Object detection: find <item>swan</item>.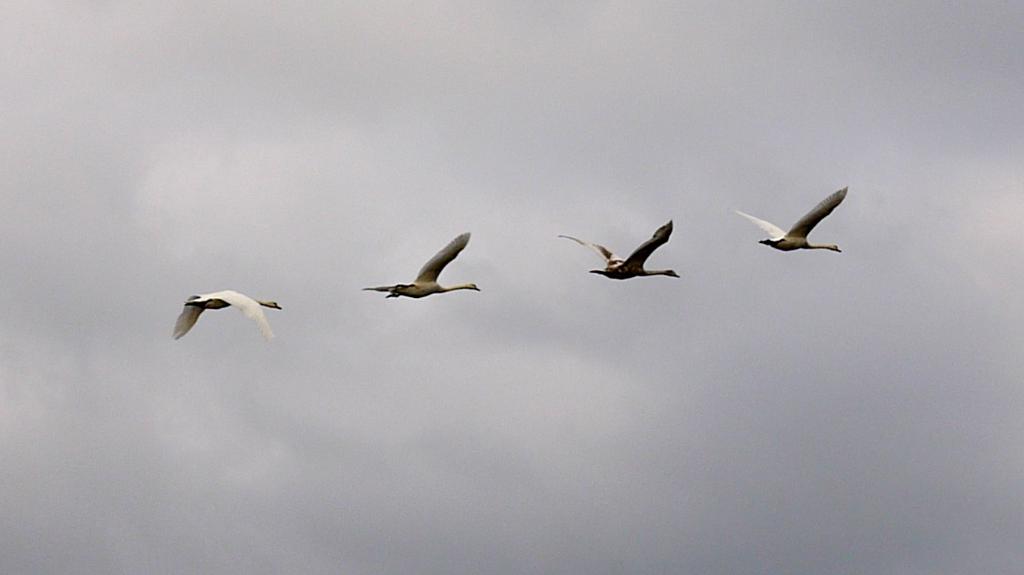
l=556, t=217, r=680, b=280.
